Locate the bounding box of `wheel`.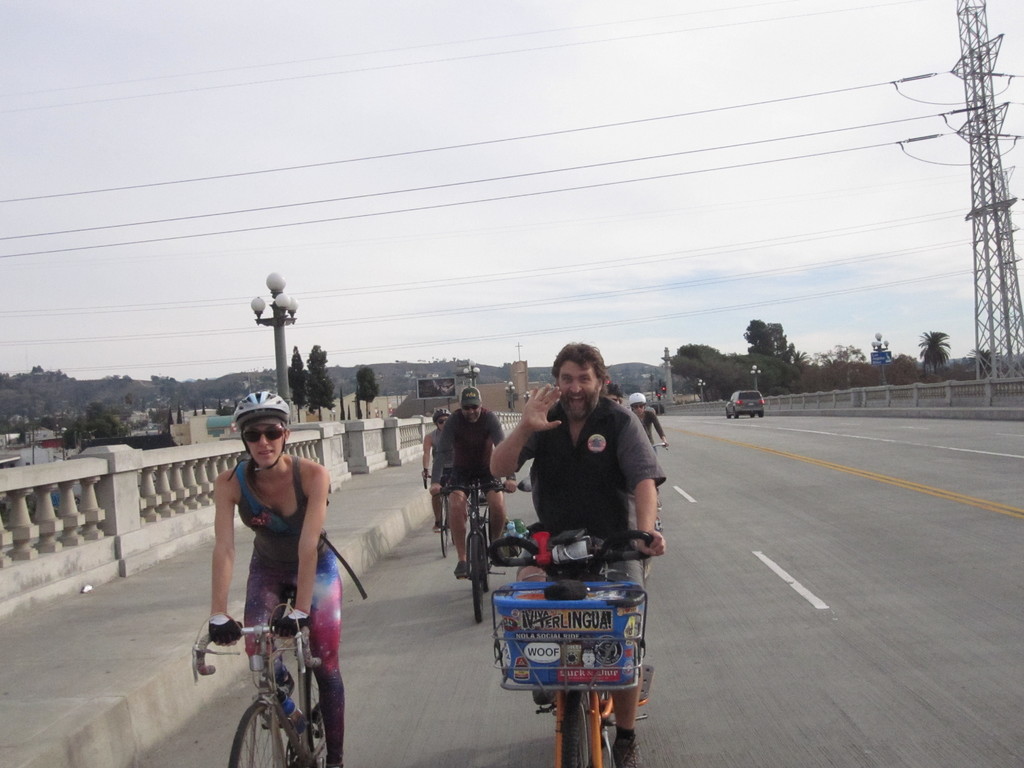
Bounding box: {"x1": 307, "y1": 667, "x2": 329, "y2": 767}.
